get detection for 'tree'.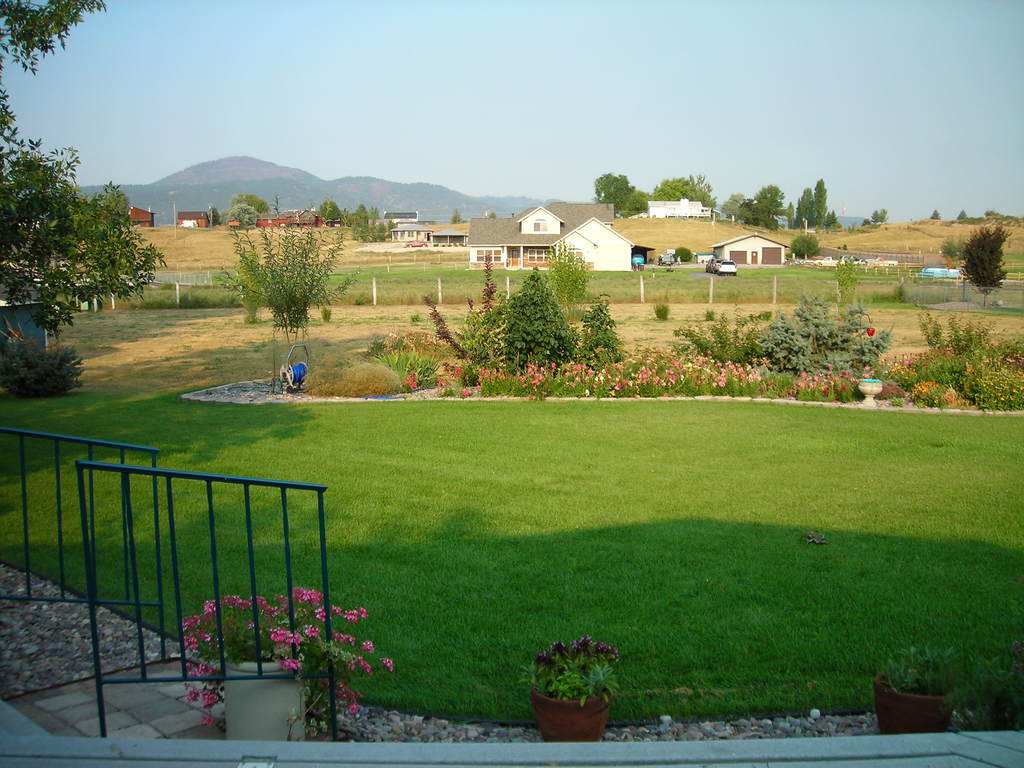
Detection: {"left": 882, "top": 209, "right": 887, "bottom": 225}.
